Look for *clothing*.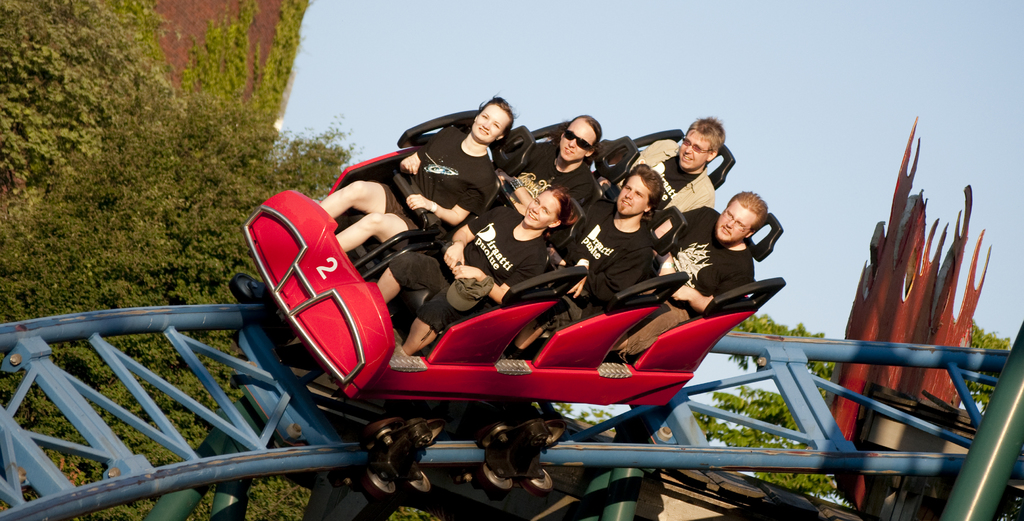
Found: detection(554, 205, 659, 300).
